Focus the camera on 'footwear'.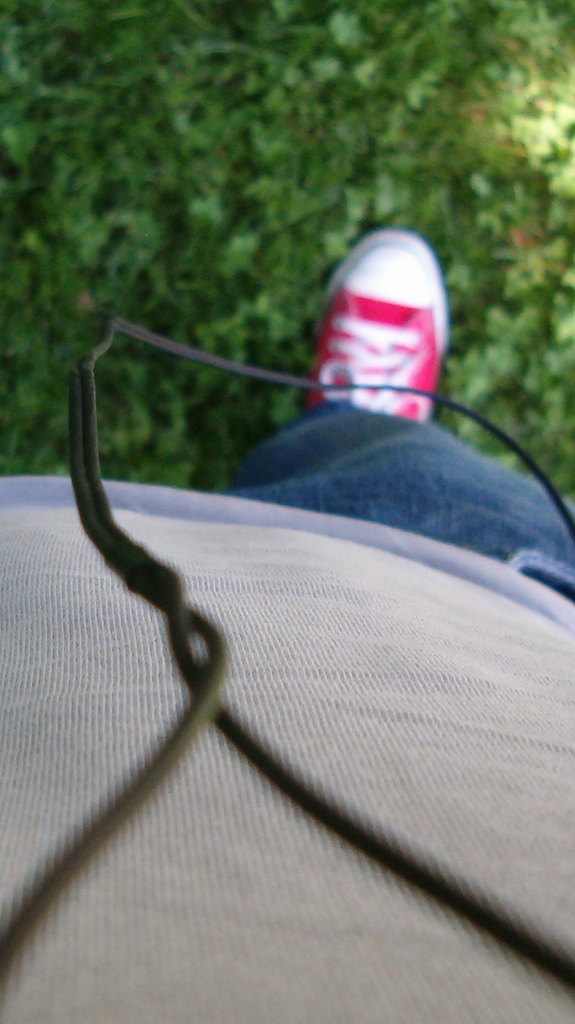
Focus region: l=303, t=226, r=444, b=436.
